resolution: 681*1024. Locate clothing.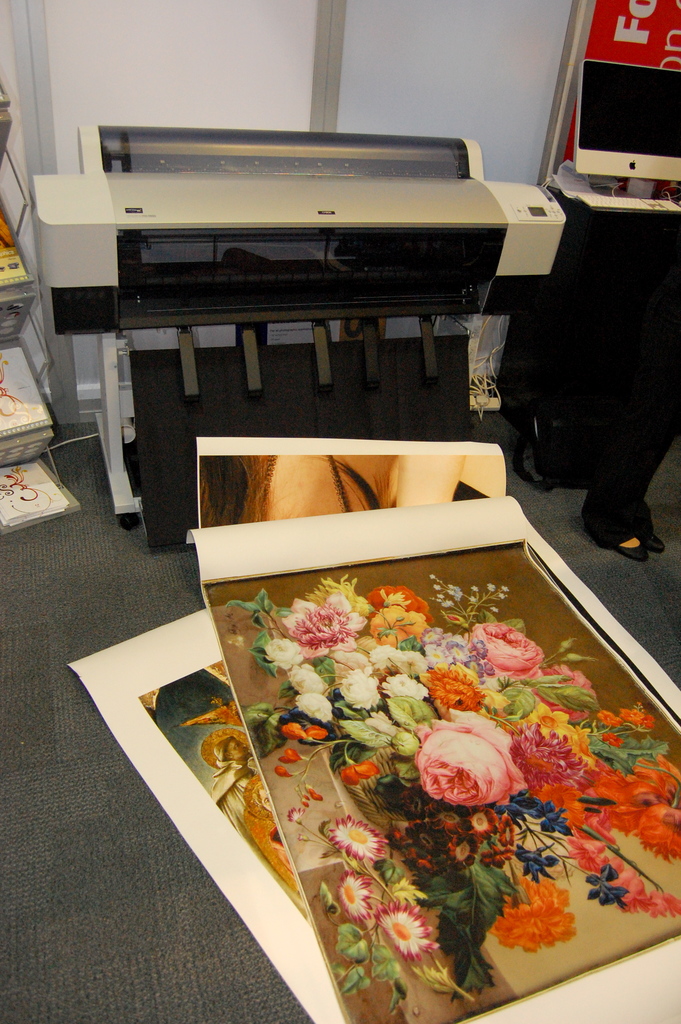
BBox(577, 399, 680, 550).
